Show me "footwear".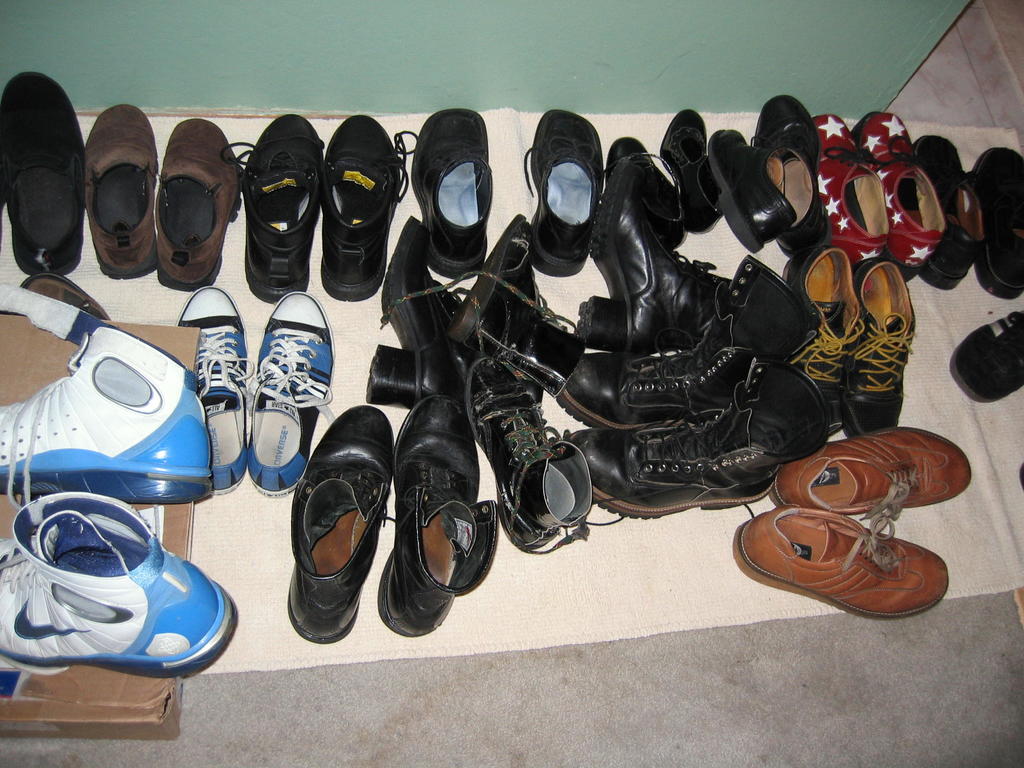
"footwear" is here: 980, 141, 1023, 296.
